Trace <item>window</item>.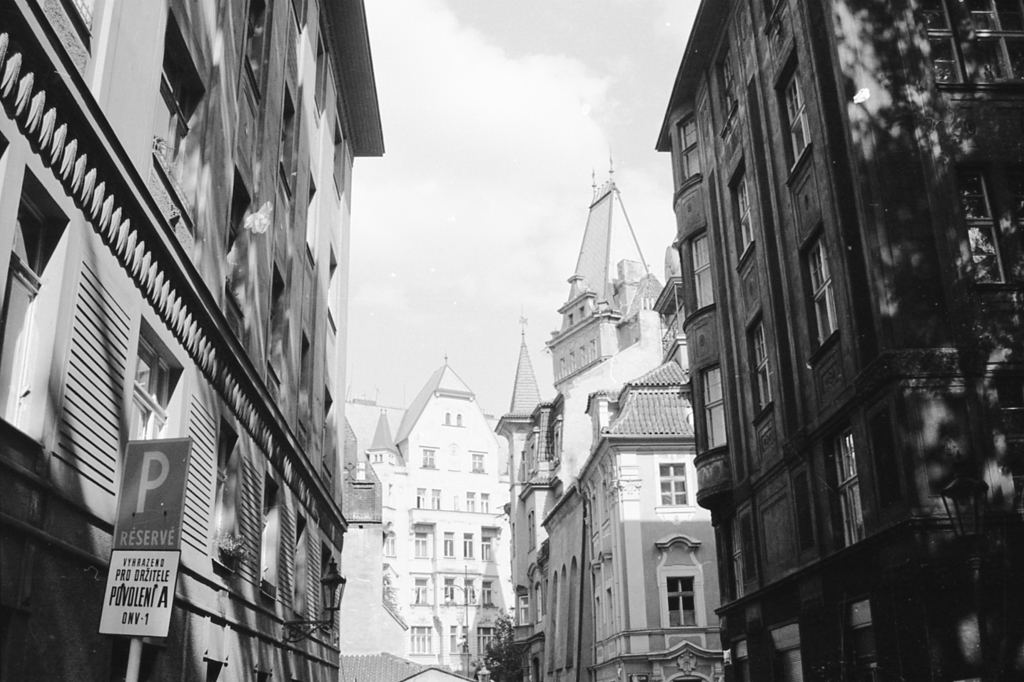
Traced to (x1=449, y1=621, x2=477, y2=655).
